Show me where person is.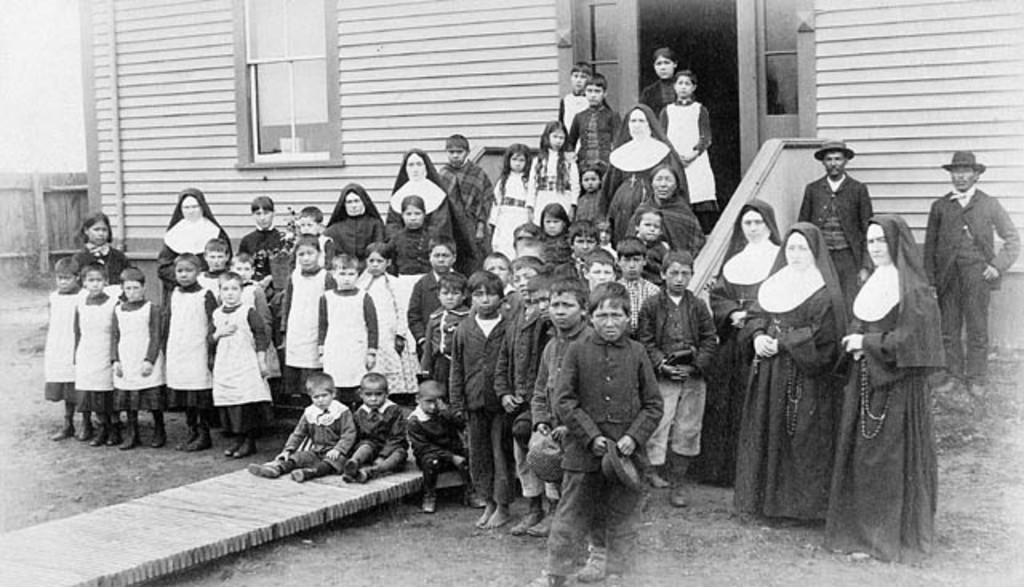
person is at 382 144 458 232.
